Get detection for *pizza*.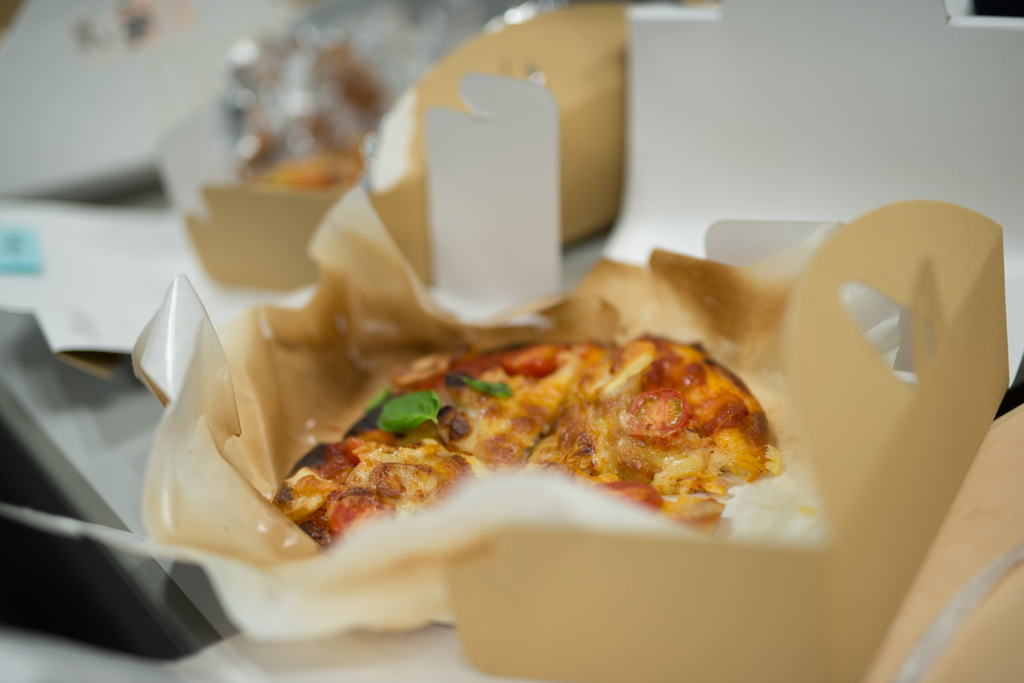
Detection: l=249, t=333, r=799, b=557.
